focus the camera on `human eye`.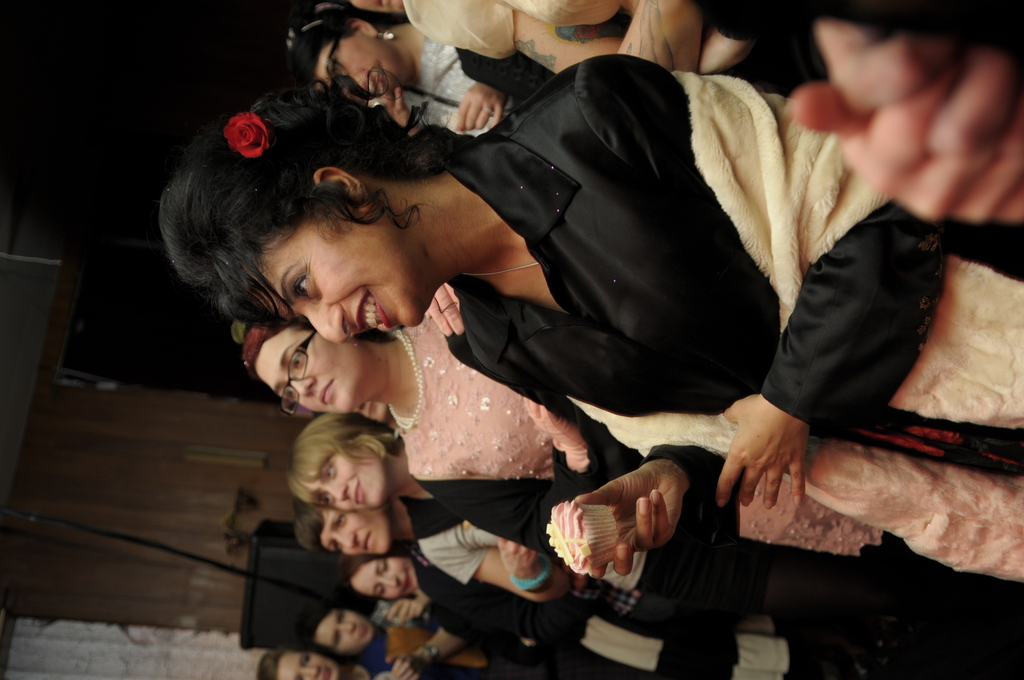
Focus region: detection(287, 350, 304, 372).
